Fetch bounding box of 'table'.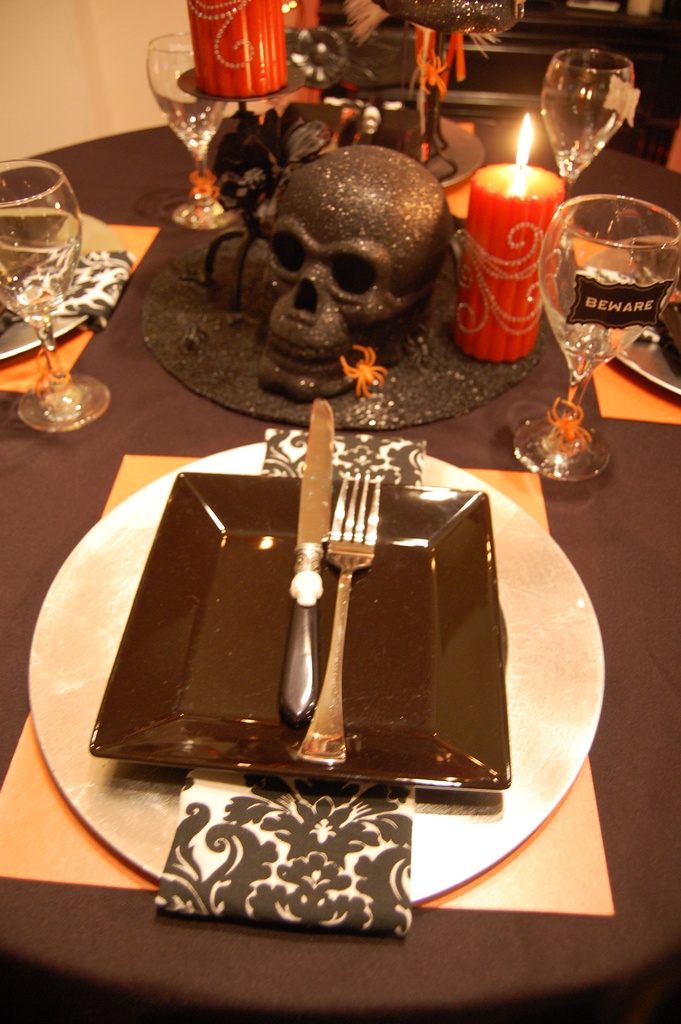
Bbox: bbox(0, 129, 680, 1023).
